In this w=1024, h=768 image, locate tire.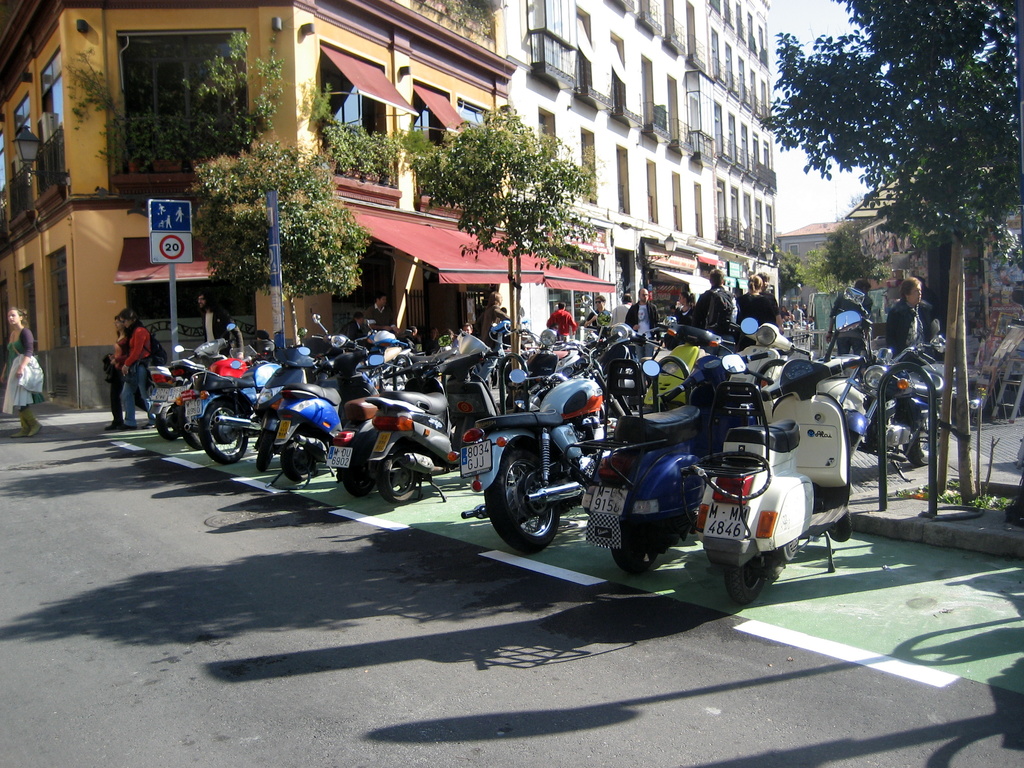
Bounding box: 154,399,177,445.
